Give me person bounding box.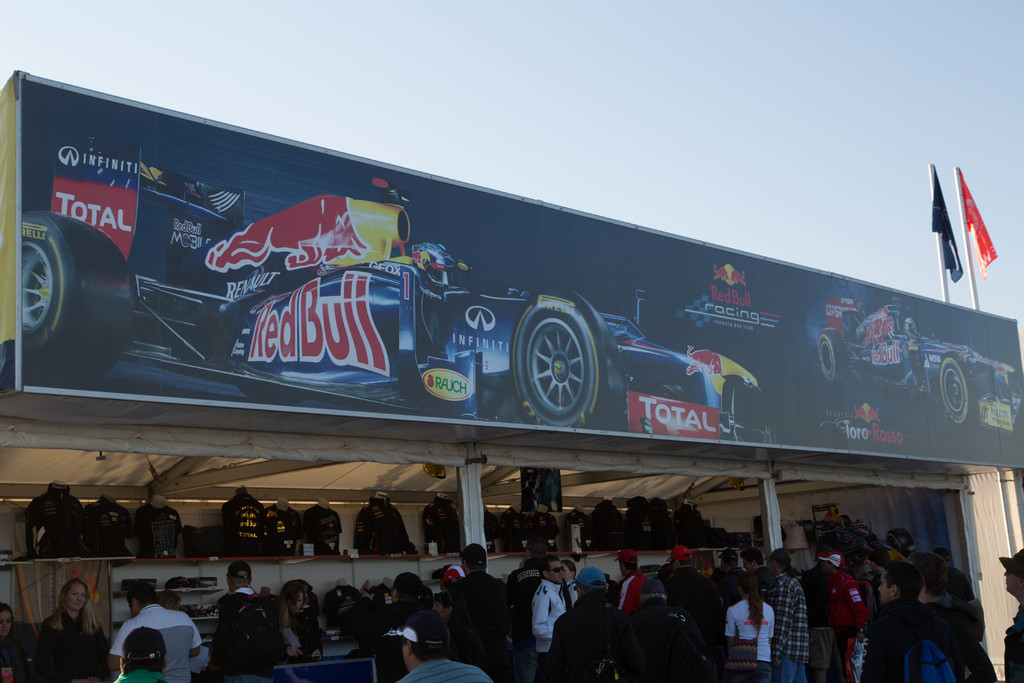
[518,559,582,668].
